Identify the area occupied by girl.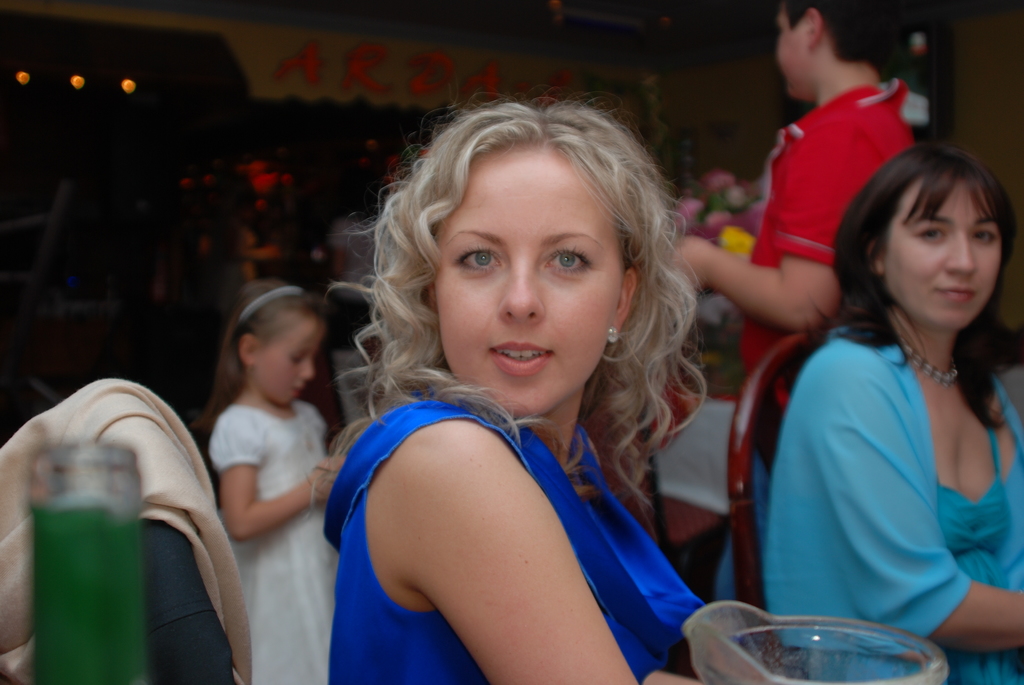
Area: [left=192, top=281, right=342, bottom=684].
